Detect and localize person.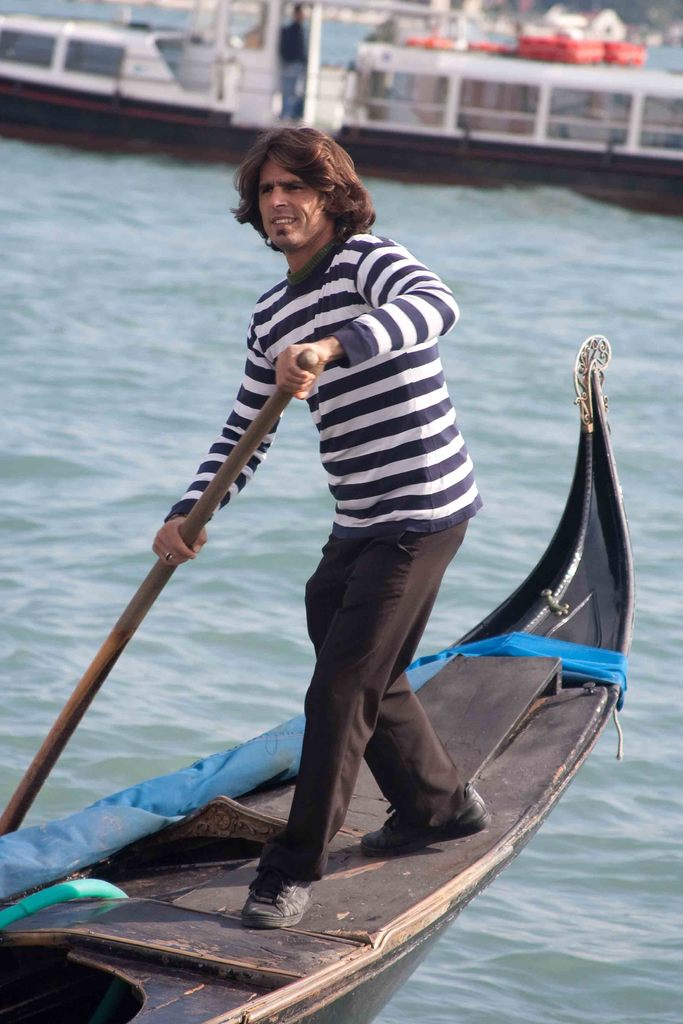
Localized at box(72, 132, 524, 904).
